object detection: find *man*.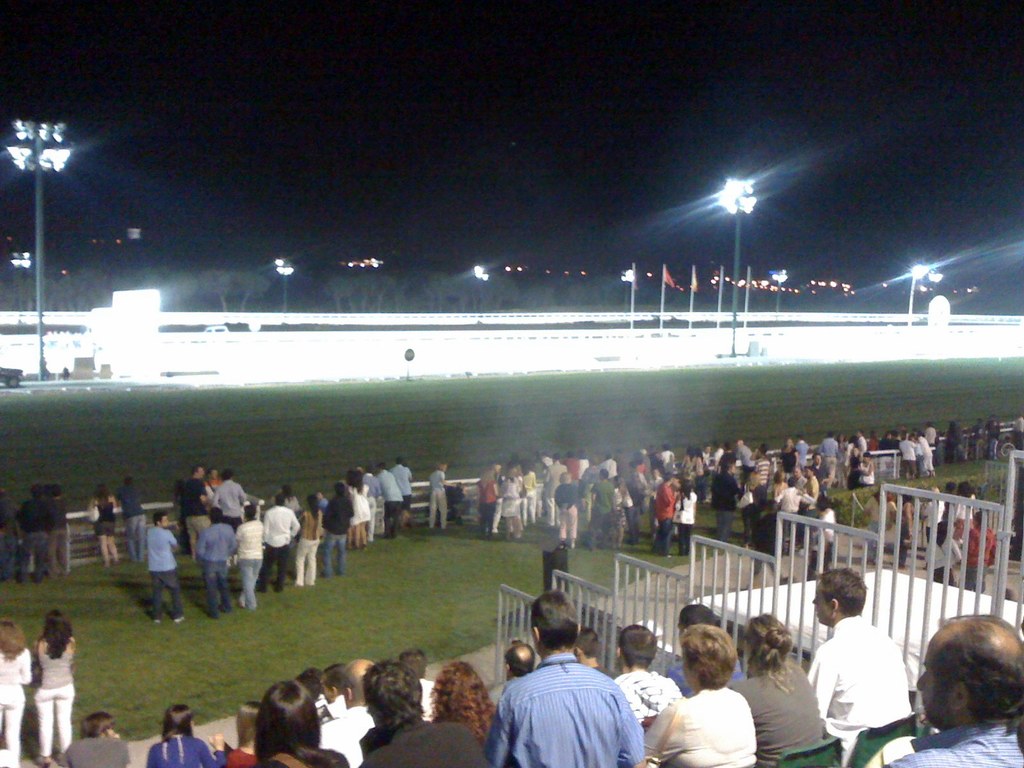
bbox=(113, 474, 151, 563).
